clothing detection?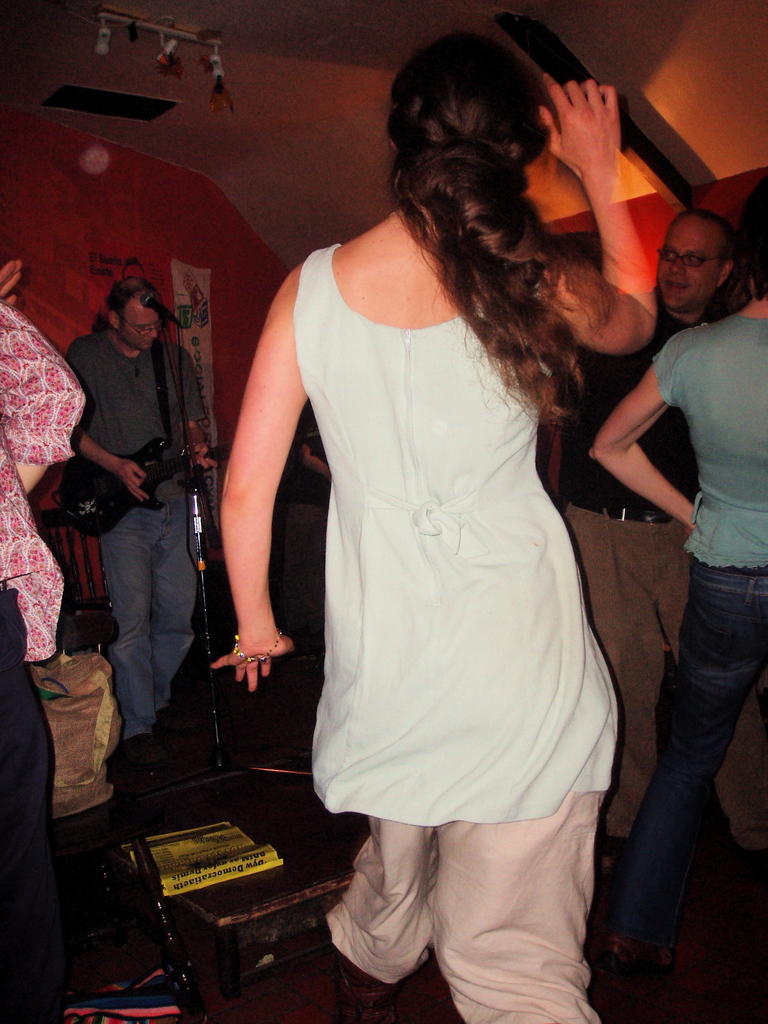
(left=0, top=293, right=92, bottom=666)
